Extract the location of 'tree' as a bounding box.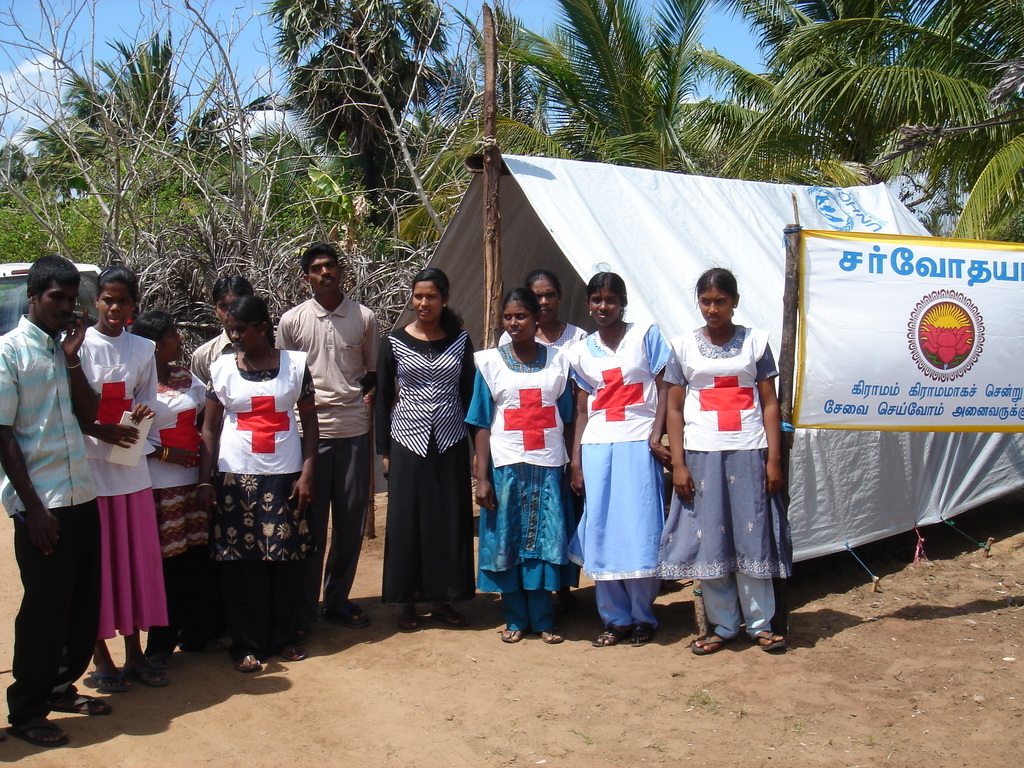
x1=289, y1=0, x2=497, y2=253.
